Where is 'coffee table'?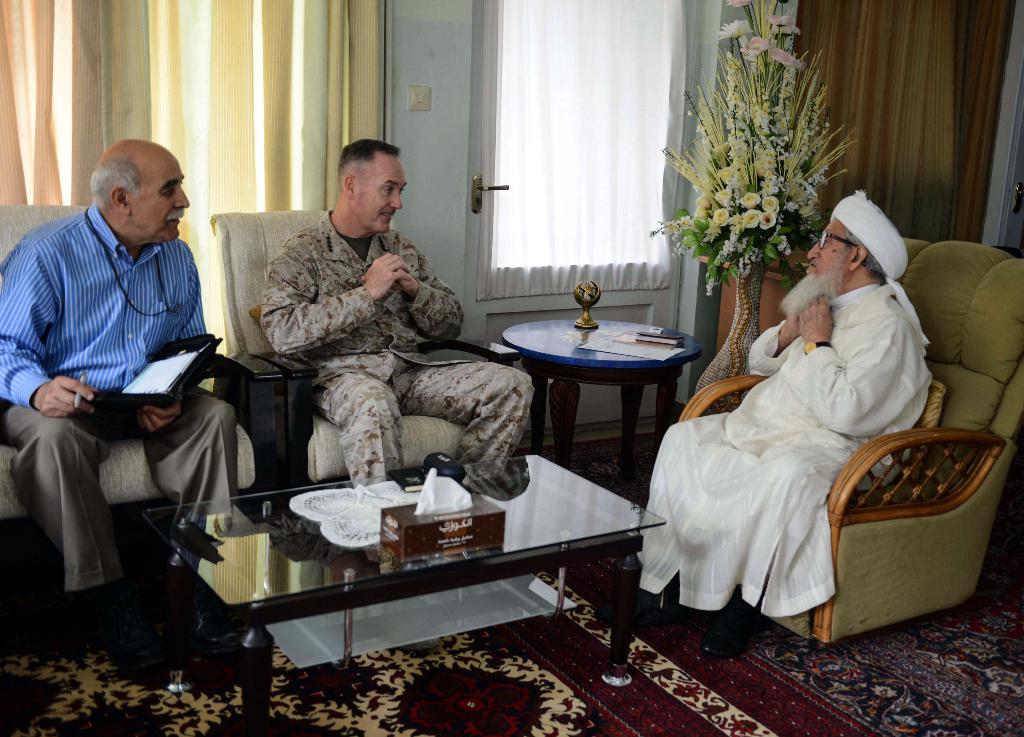
pyautogui.locateOnScreen(141, 453, 664, 731).
